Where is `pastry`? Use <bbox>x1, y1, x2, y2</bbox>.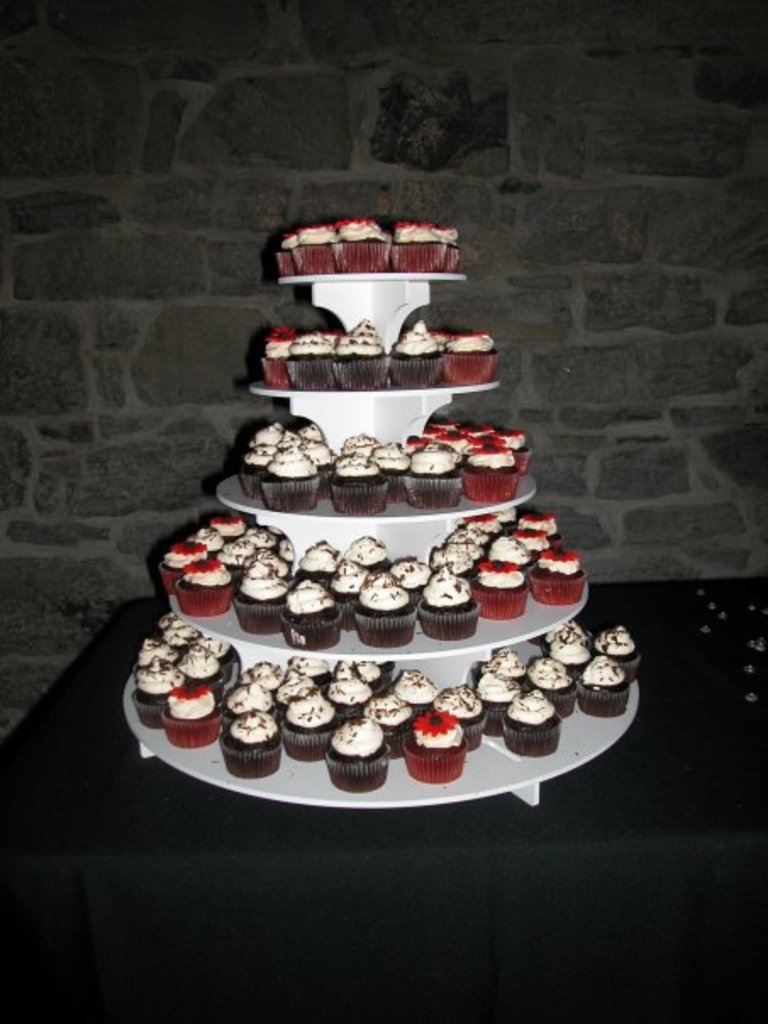
<bbox>353, 576, 426, 641</bbox>.
